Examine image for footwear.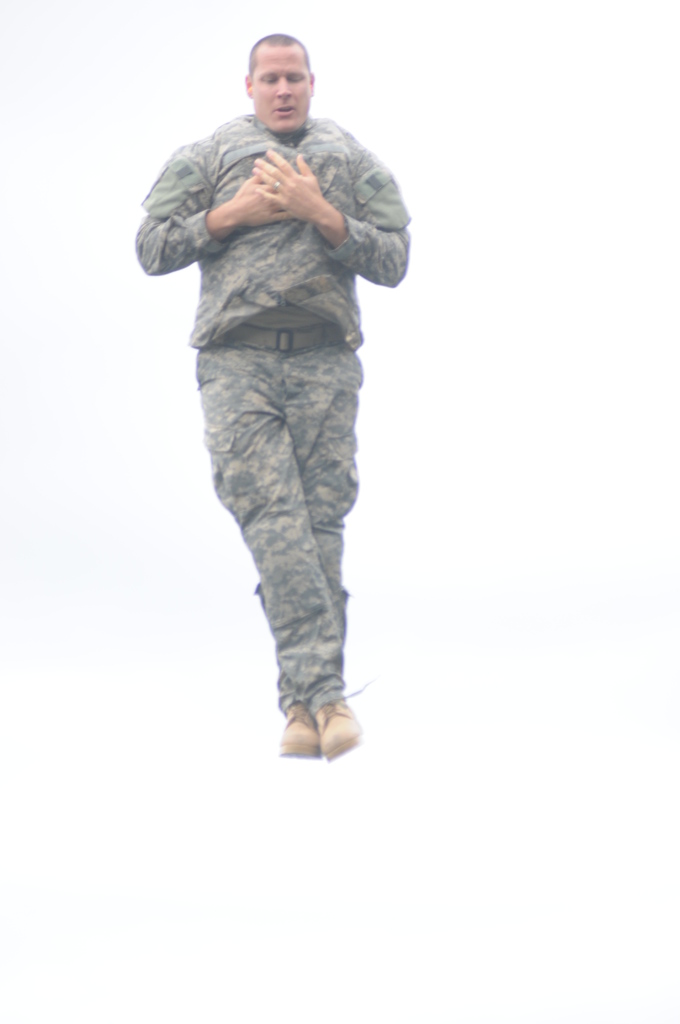
Examination result: crop(275, 693, 320, 755).
